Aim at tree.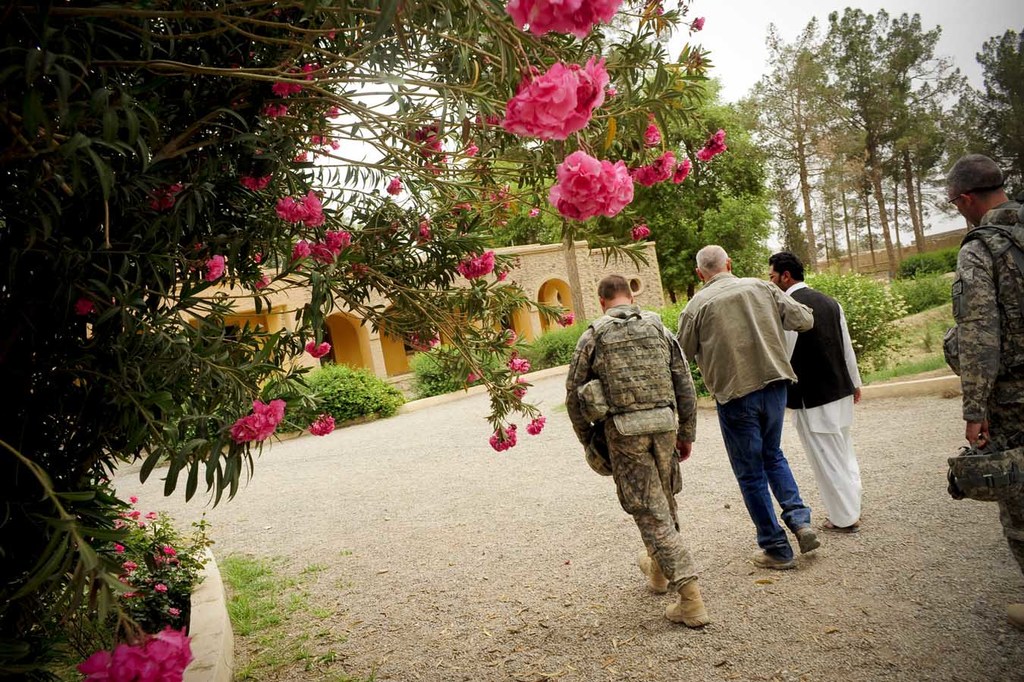
Aimed at <bbox>472, 58, 781, 314</bbox>.
